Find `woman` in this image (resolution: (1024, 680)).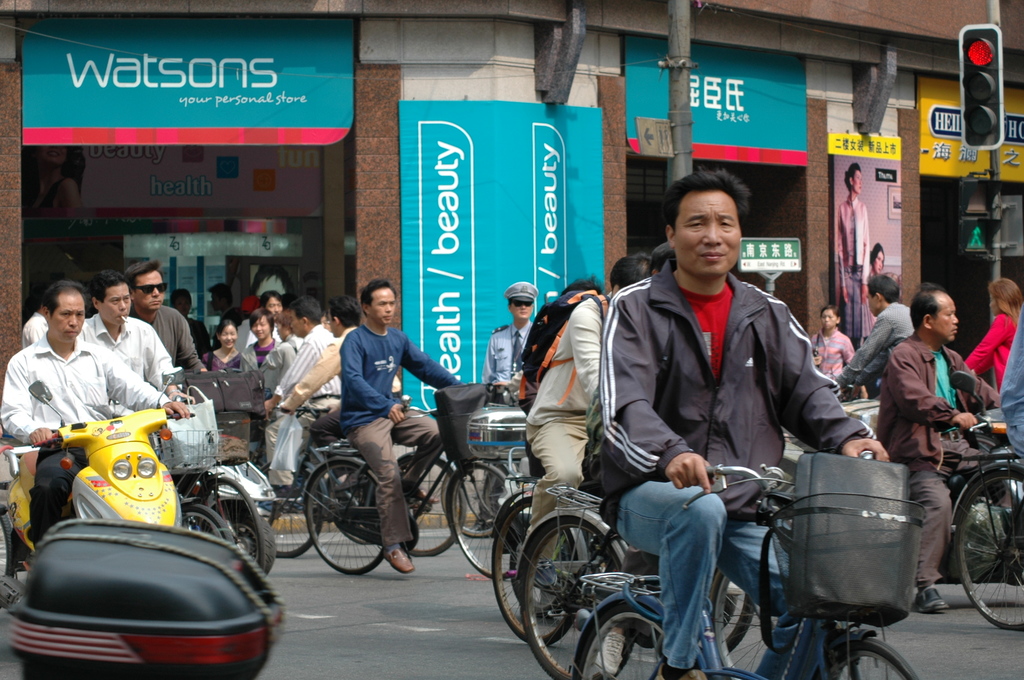
806:305:854:380.
